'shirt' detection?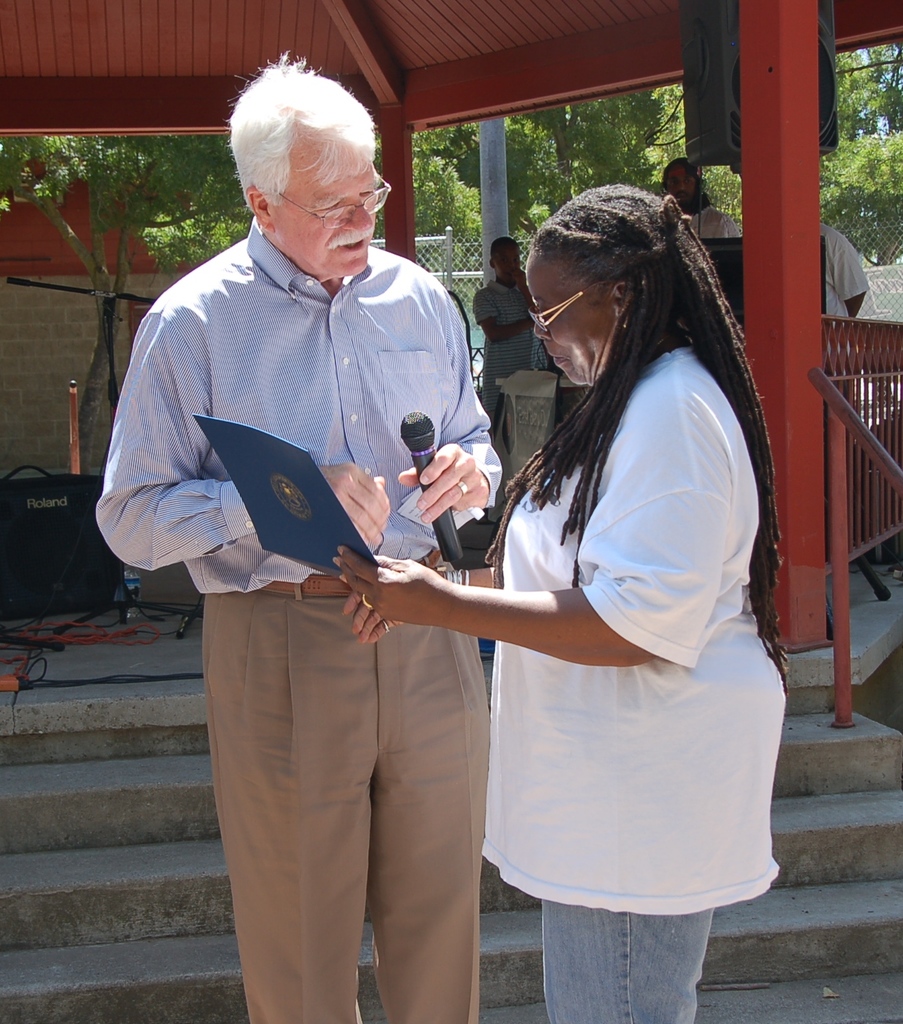
rect(471, 269, 546, 376)
